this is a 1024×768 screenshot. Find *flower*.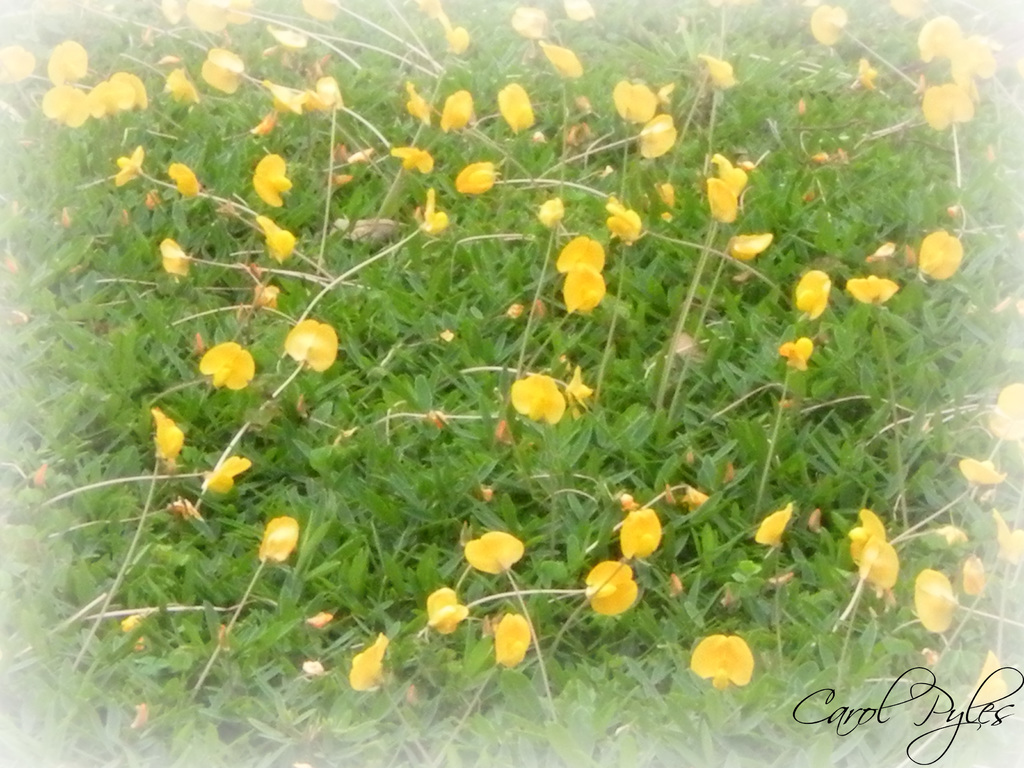
Bounding box: box(166, 164, 199, 202).
